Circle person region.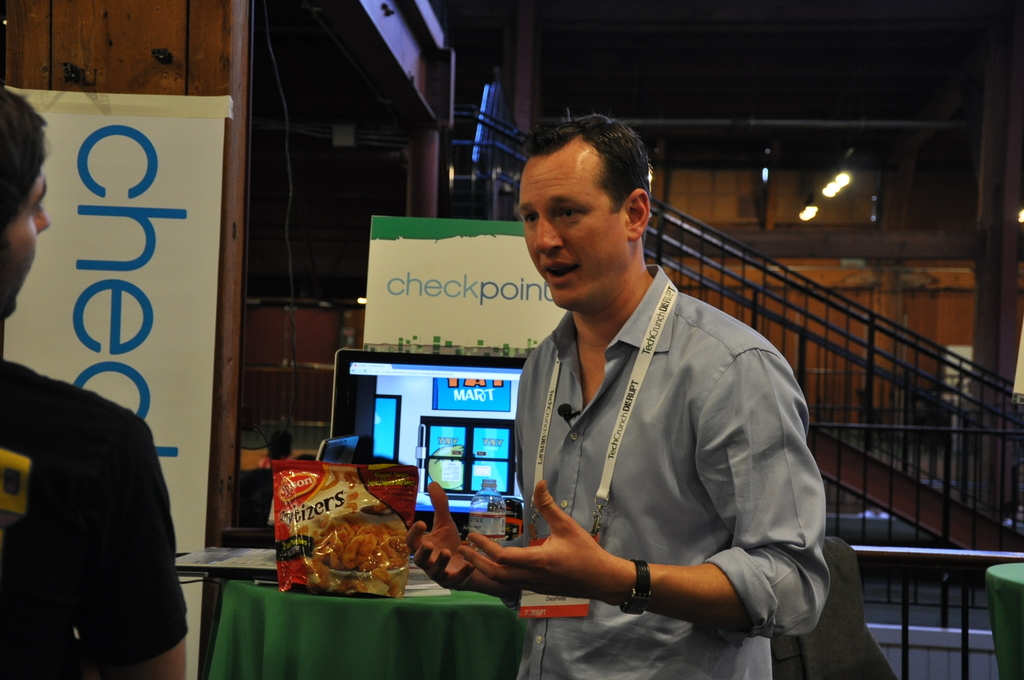
Region: region(492, 138, 844, 679).
